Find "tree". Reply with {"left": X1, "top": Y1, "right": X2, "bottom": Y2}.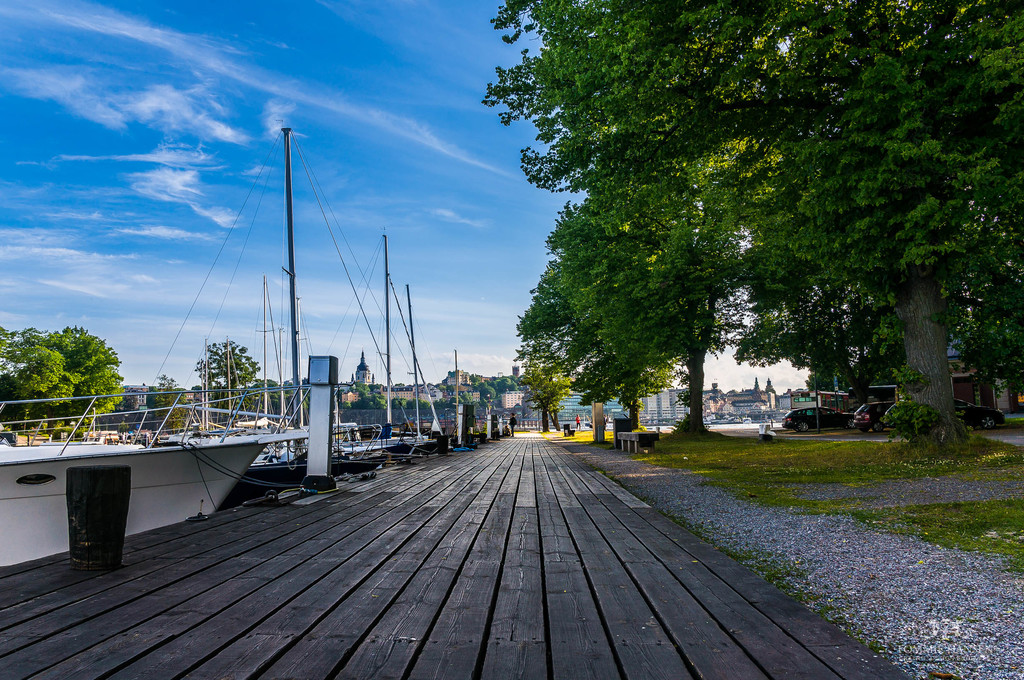
{"left": 533, "top": 363, "right": 570, "bottom": 428}.
